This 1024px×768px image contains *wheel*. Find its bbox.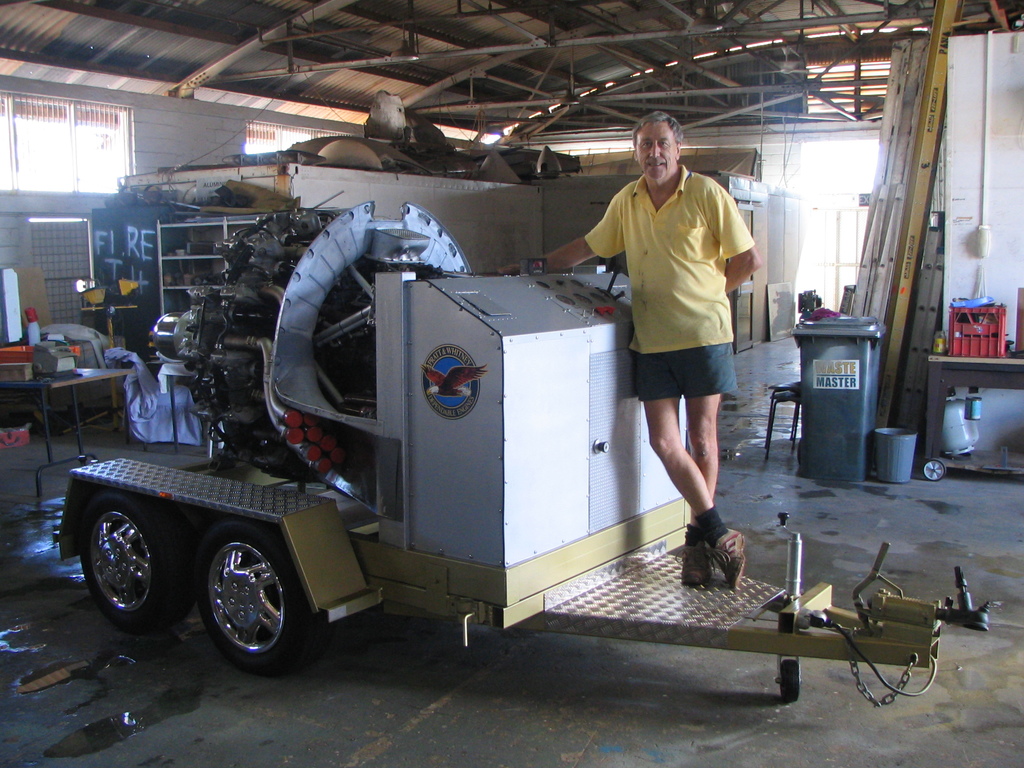
detection(918, 457, 950, 488).
